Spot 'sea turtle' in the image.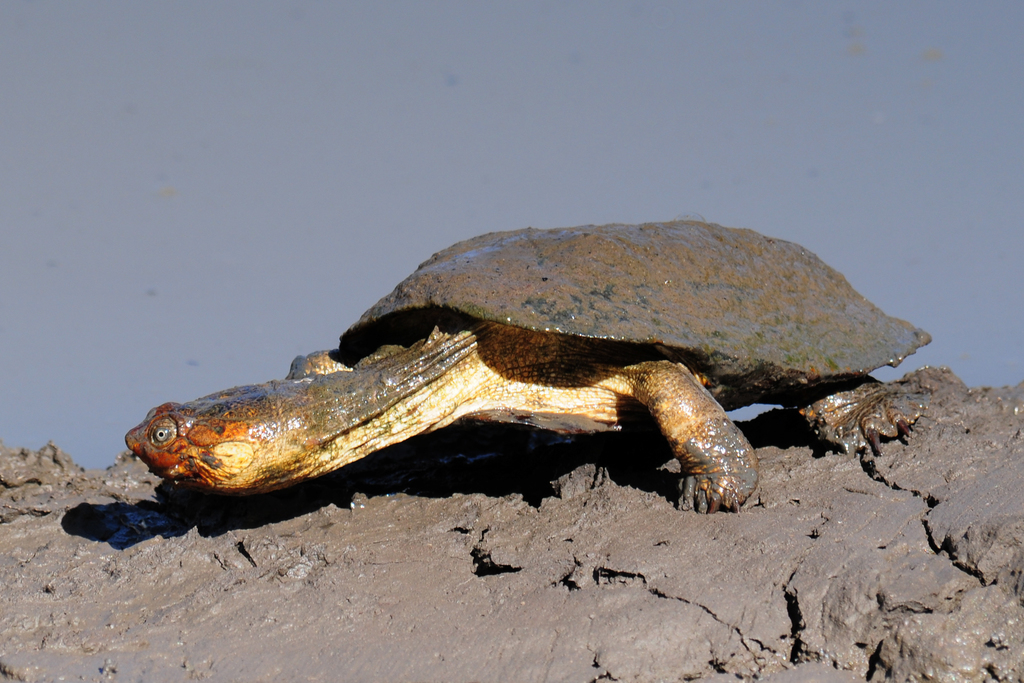
'sea turtle' found at 116, 226, 924, 504.
